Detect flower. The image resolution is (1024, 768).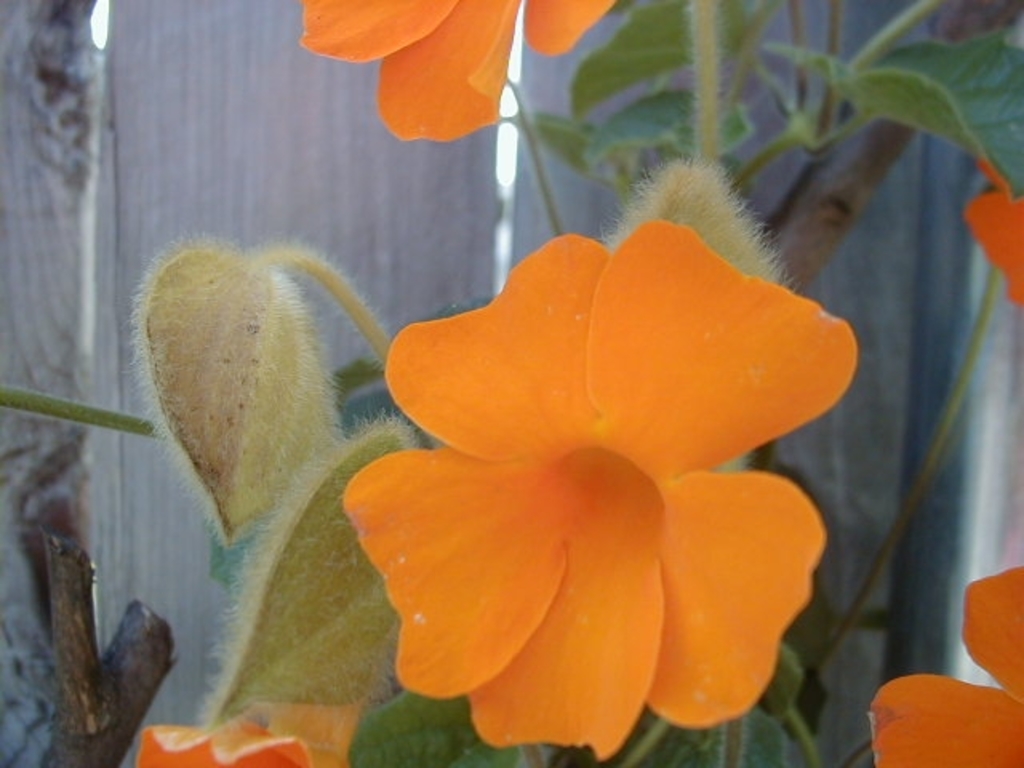
detection(299, 0, 614, 146).
